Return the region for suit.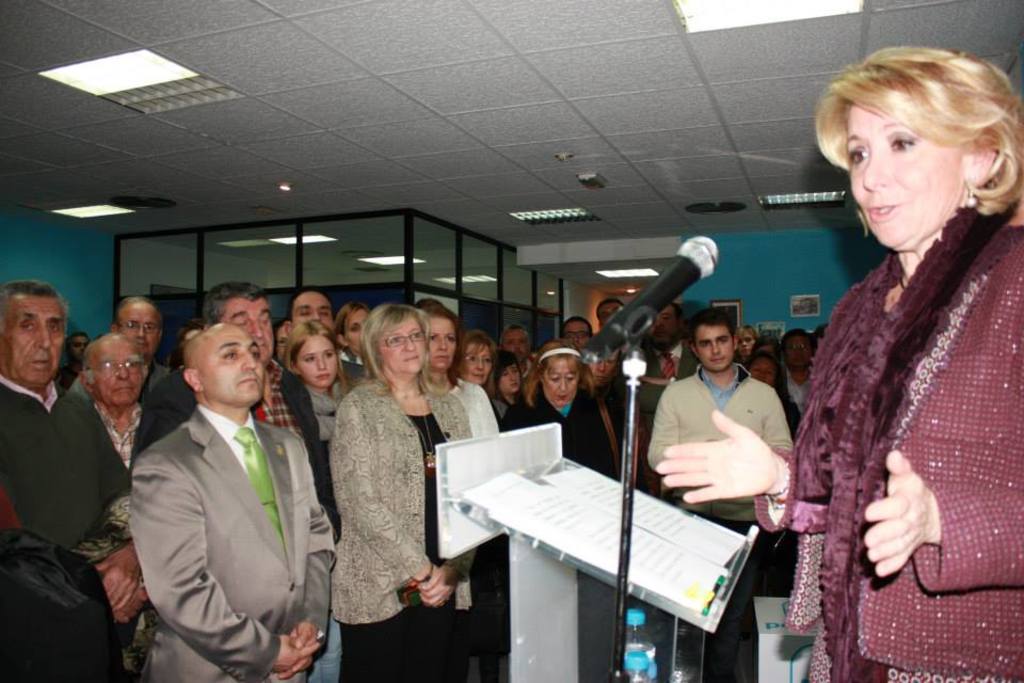
x1=131 y1=404 x2=334 y2=681.
